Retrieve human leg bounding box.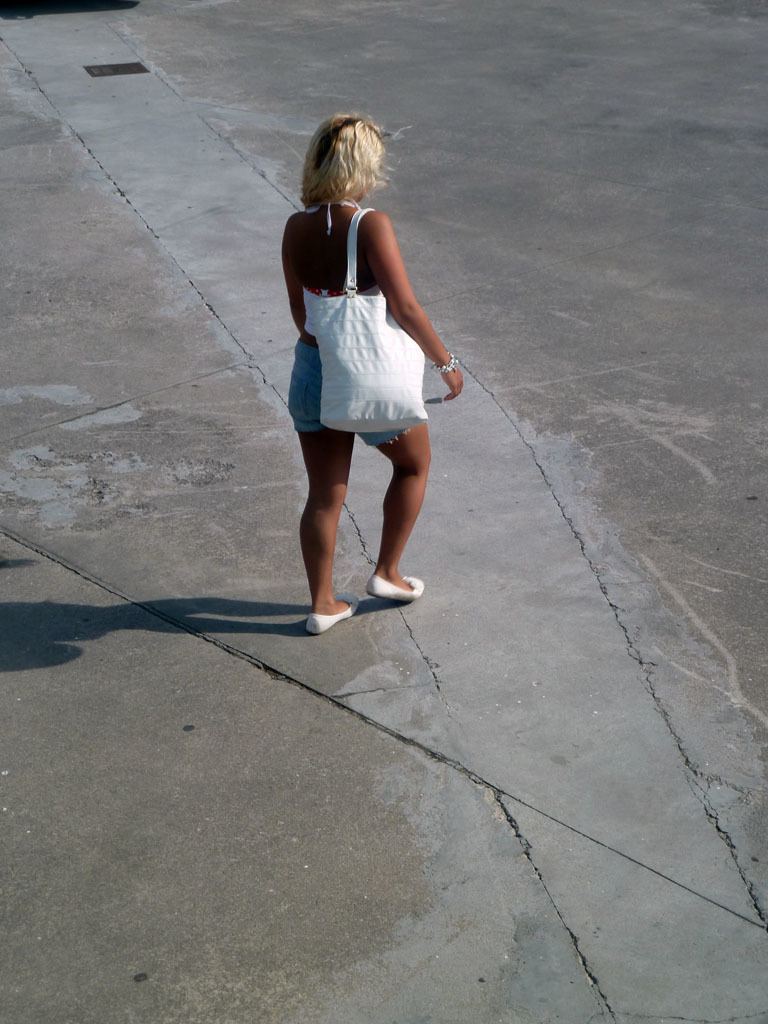
Bounding box: 359 418 432 599.
